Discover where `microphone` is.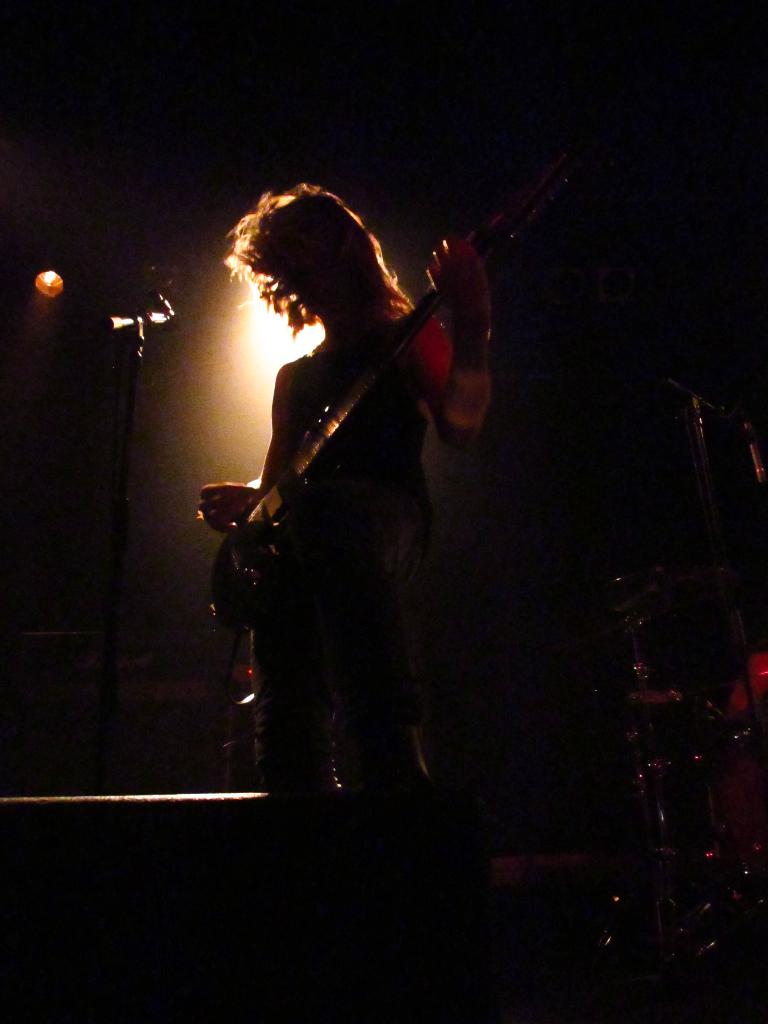
Discovered at 93 317 177 333.
